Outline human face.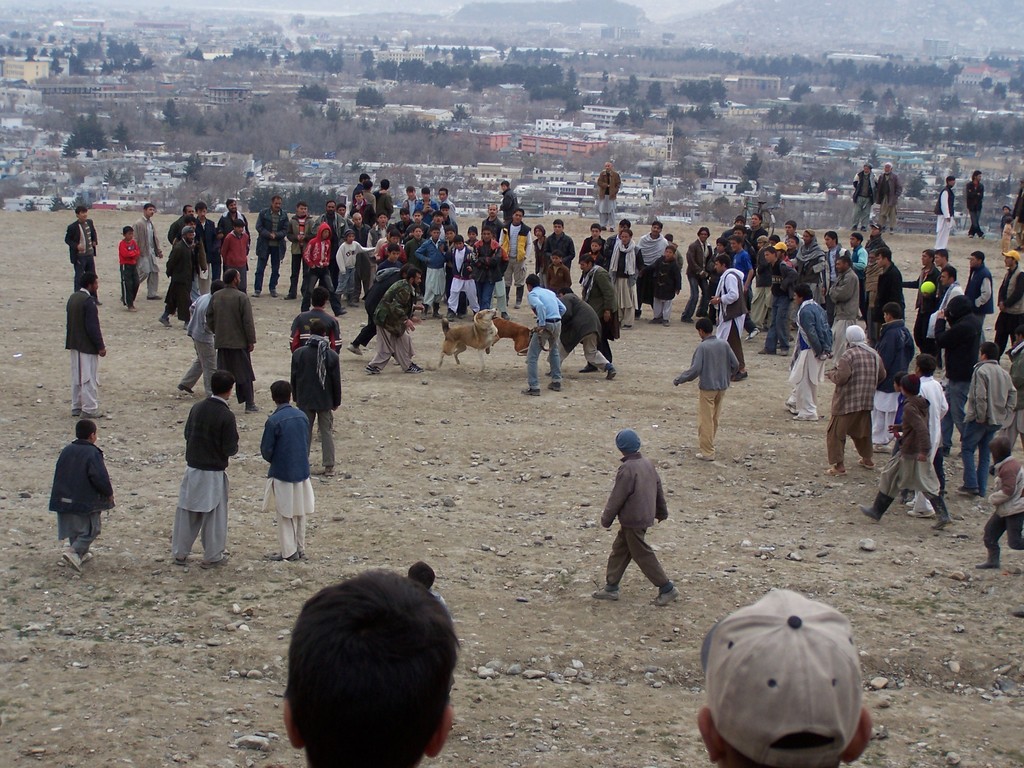
Outline: bbox(869, 225, 881, 236).
